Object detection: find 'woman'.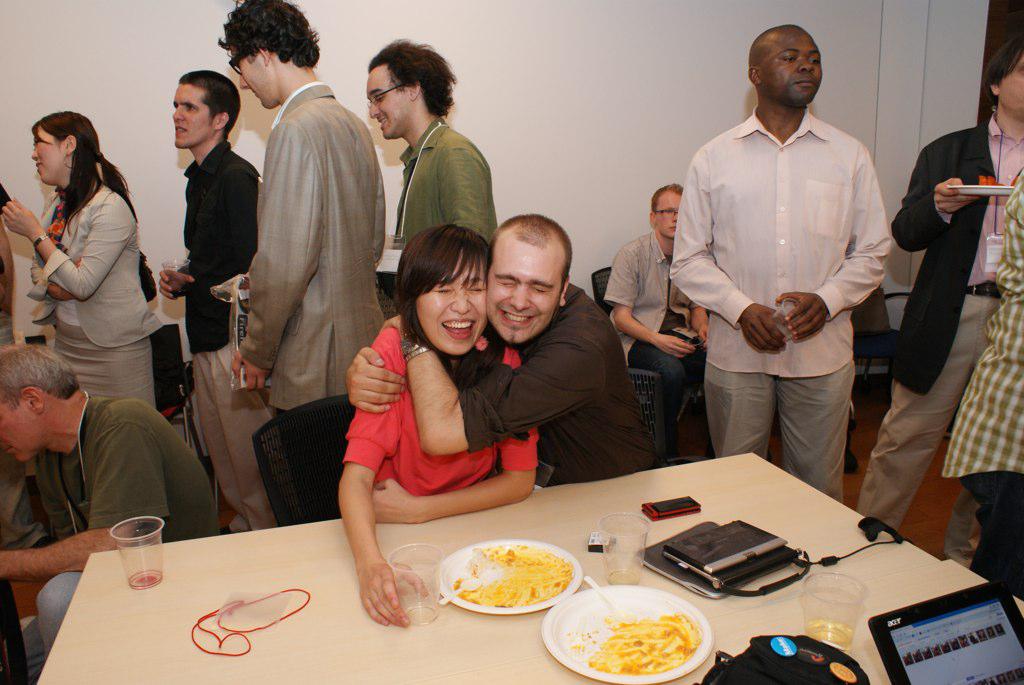
25, 106, 169, 445.
